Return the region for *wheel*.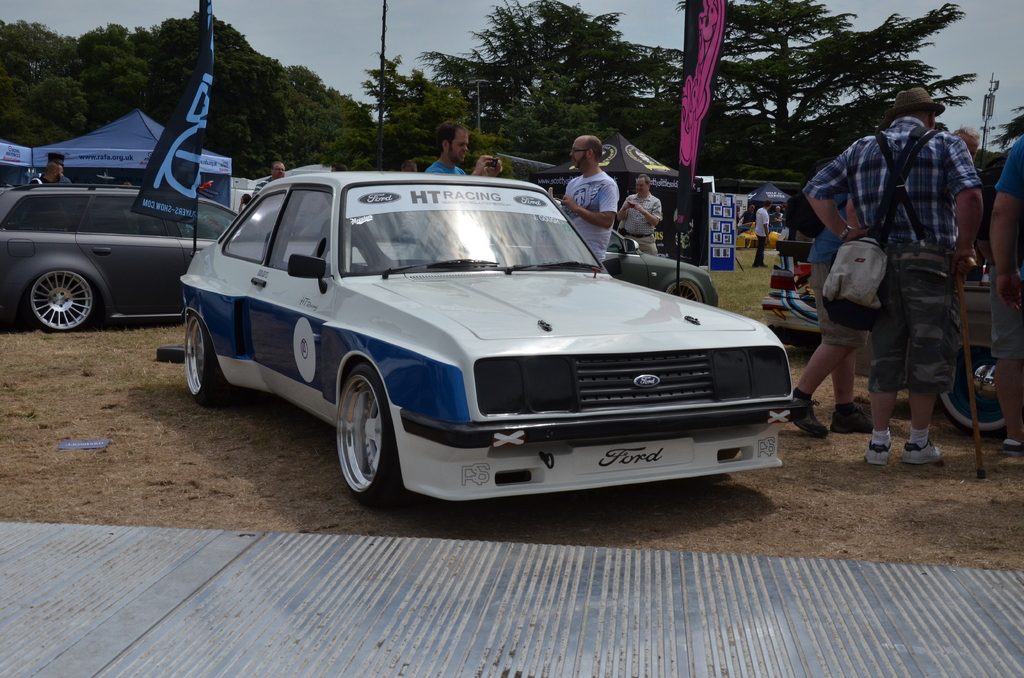
(35, 266, 98, 332).
